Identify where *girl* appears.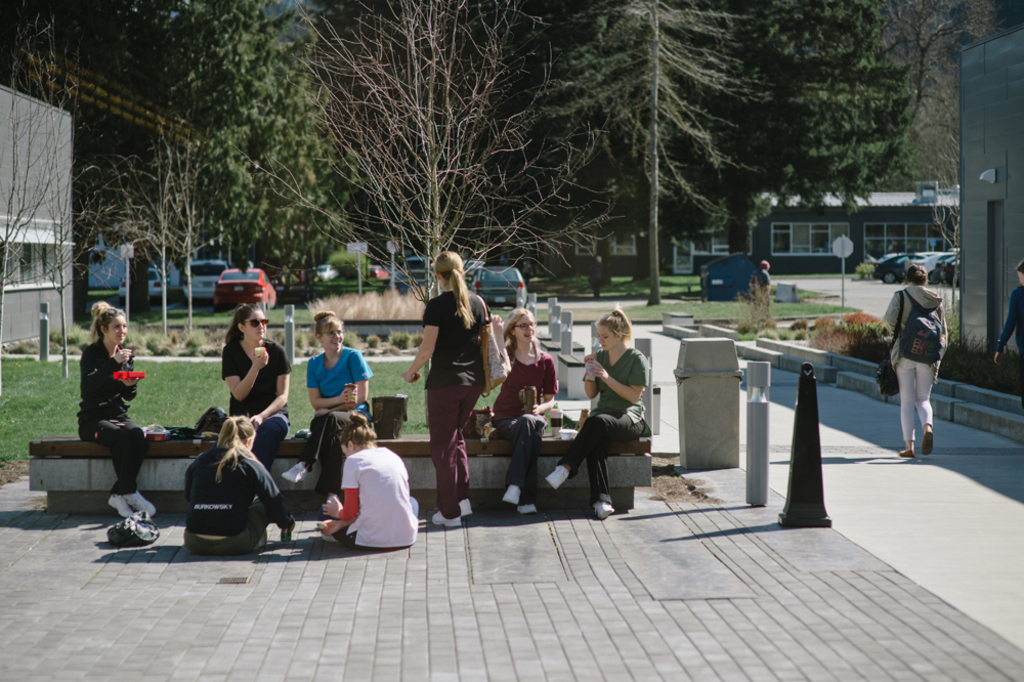
Appears at (left=487, top=305, right=560, bottom=513).
